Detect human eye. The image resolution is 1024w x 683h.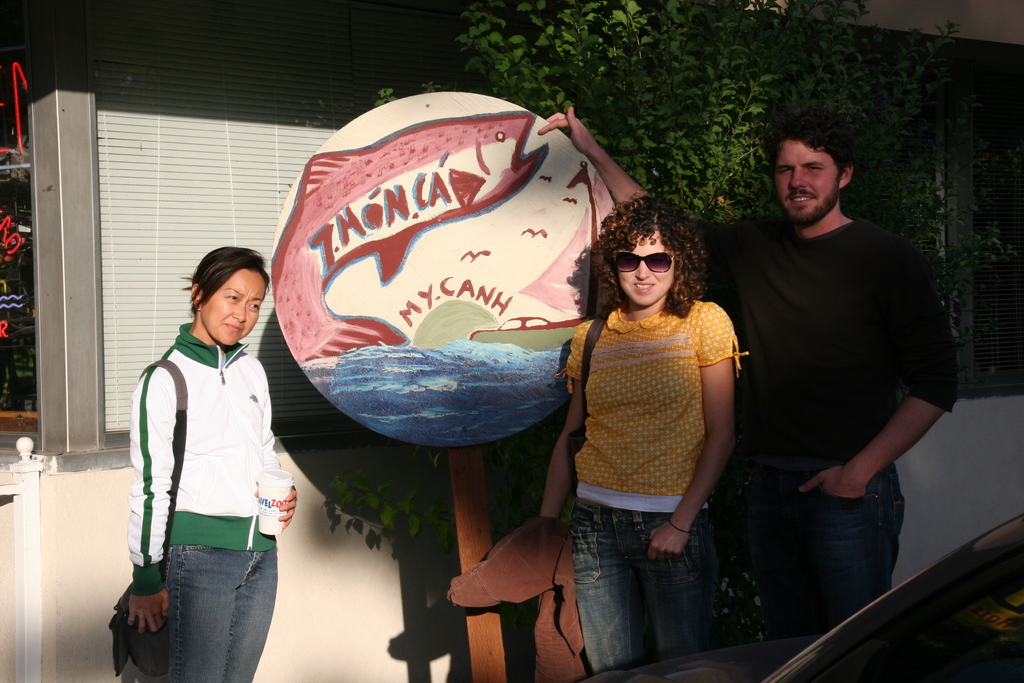
[224, 293, 237, 302].
